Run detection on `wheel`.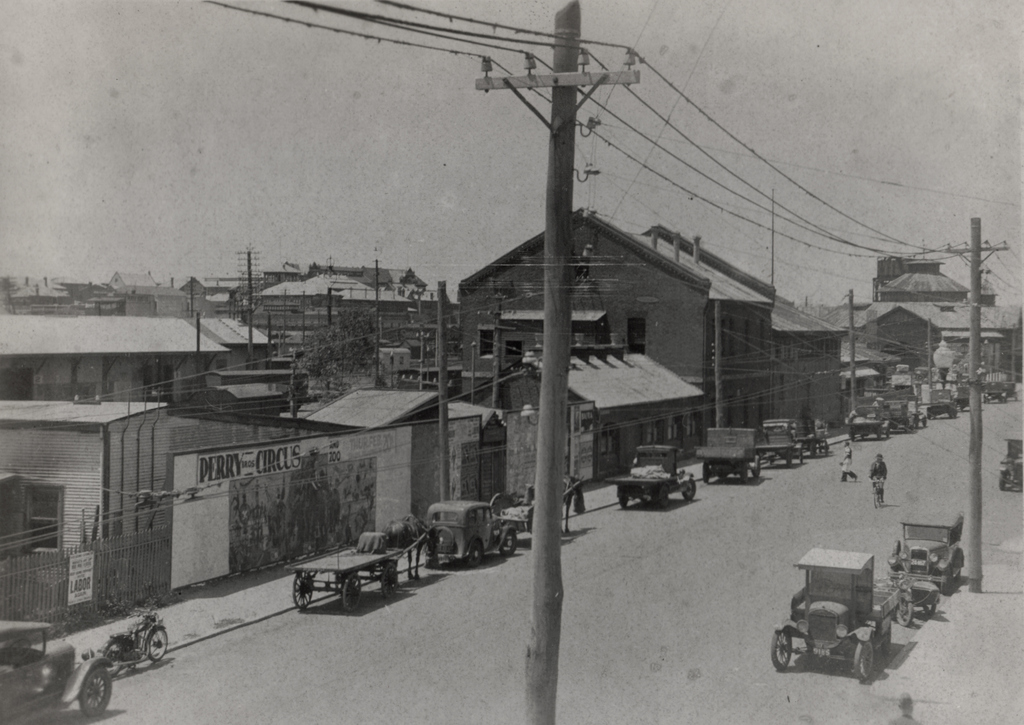
Result: 800 449 806 465.
